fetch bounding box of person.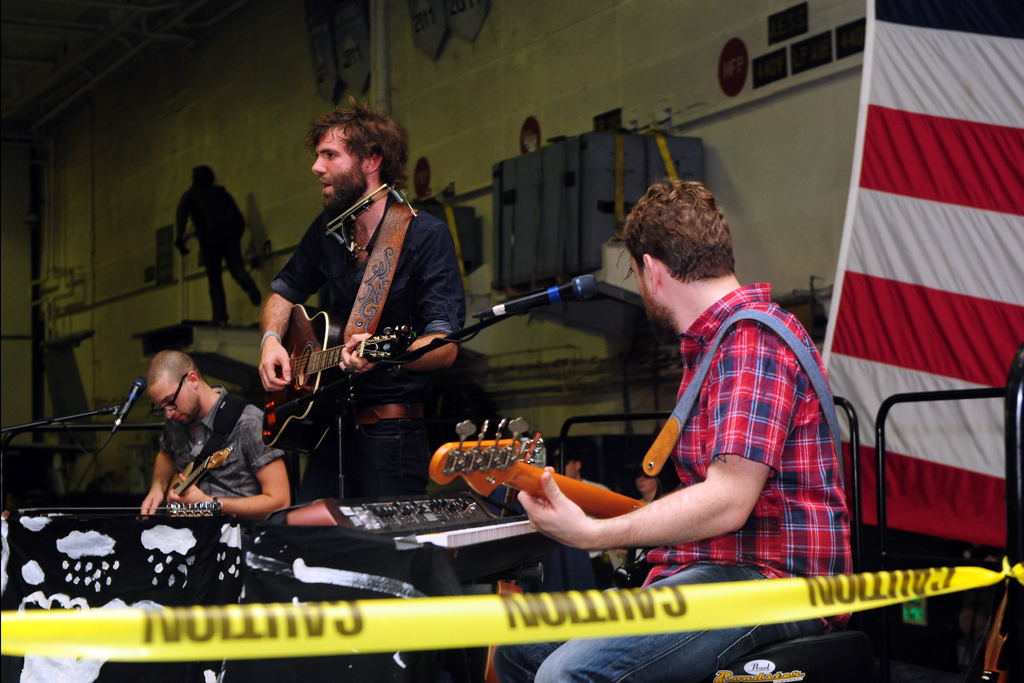
Bbox: (261, 94, 476, 544).
